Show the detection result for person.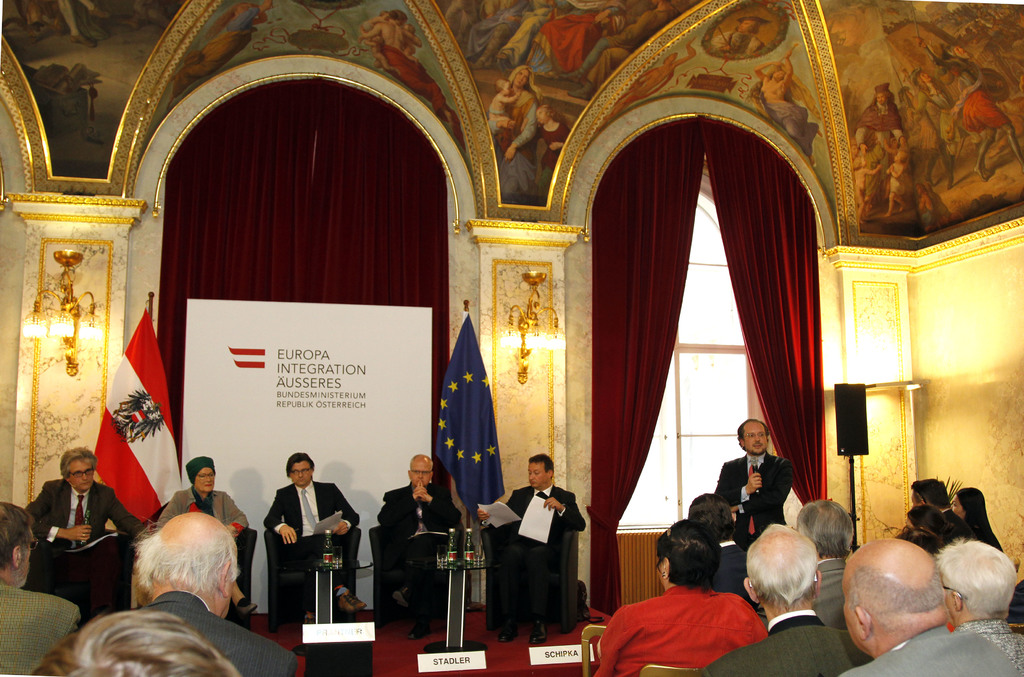
<bbox>931, 535, 1023, 670</bbox>.
